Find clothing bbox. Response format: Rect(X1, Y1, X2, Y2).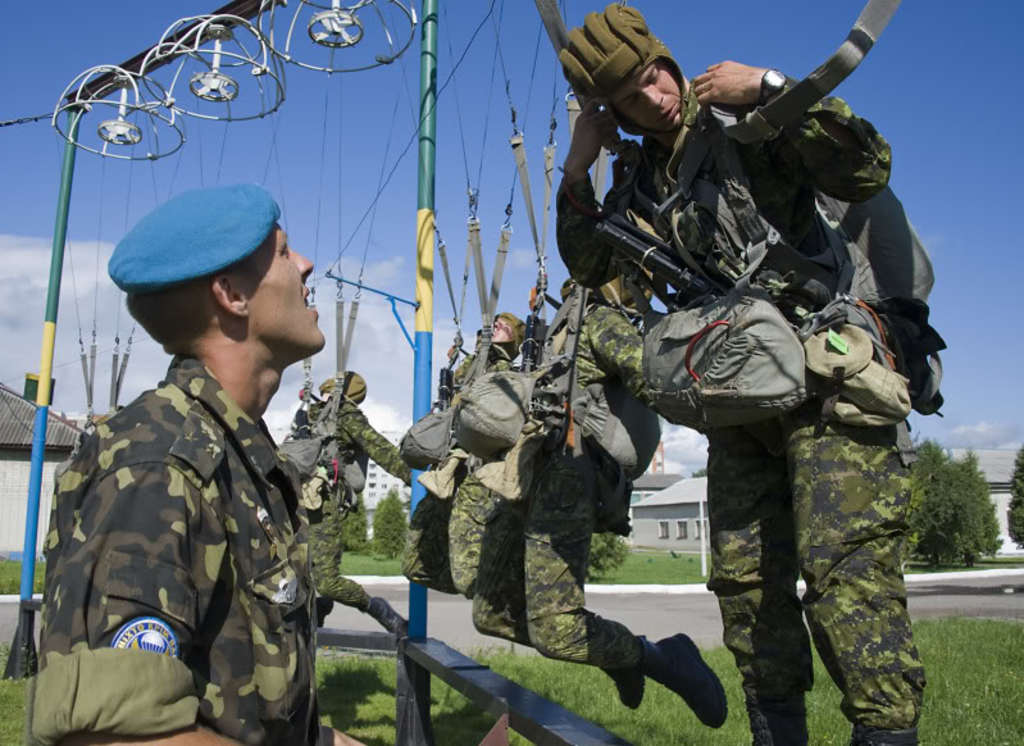
Rect(440, 304, 564, 599).
